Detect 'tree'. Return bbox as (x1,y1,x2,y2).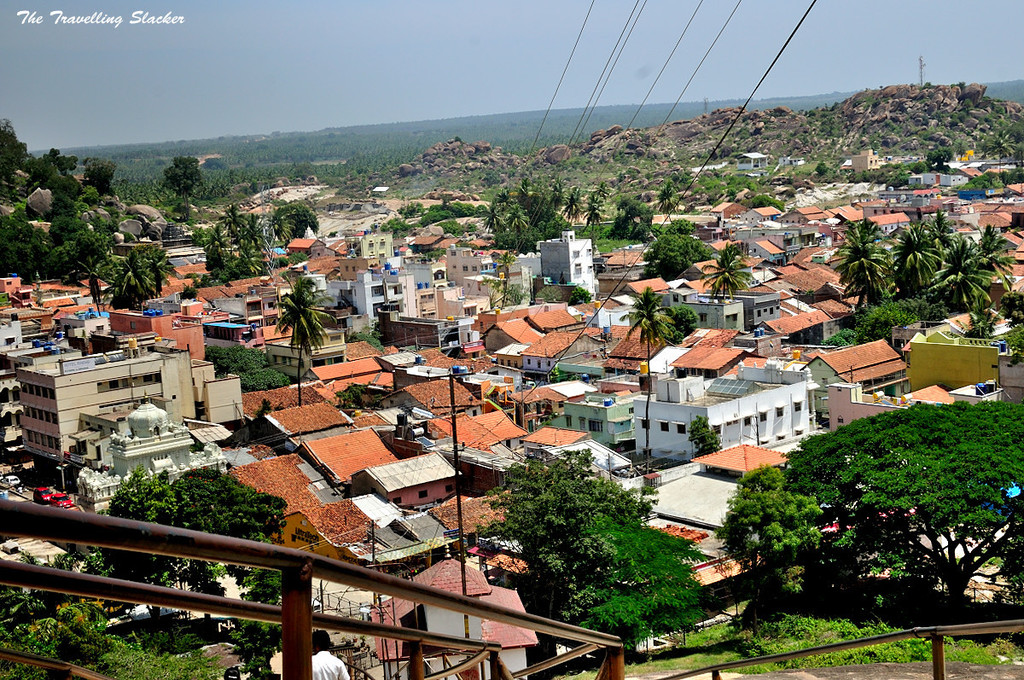
(923,218,1015,314).
